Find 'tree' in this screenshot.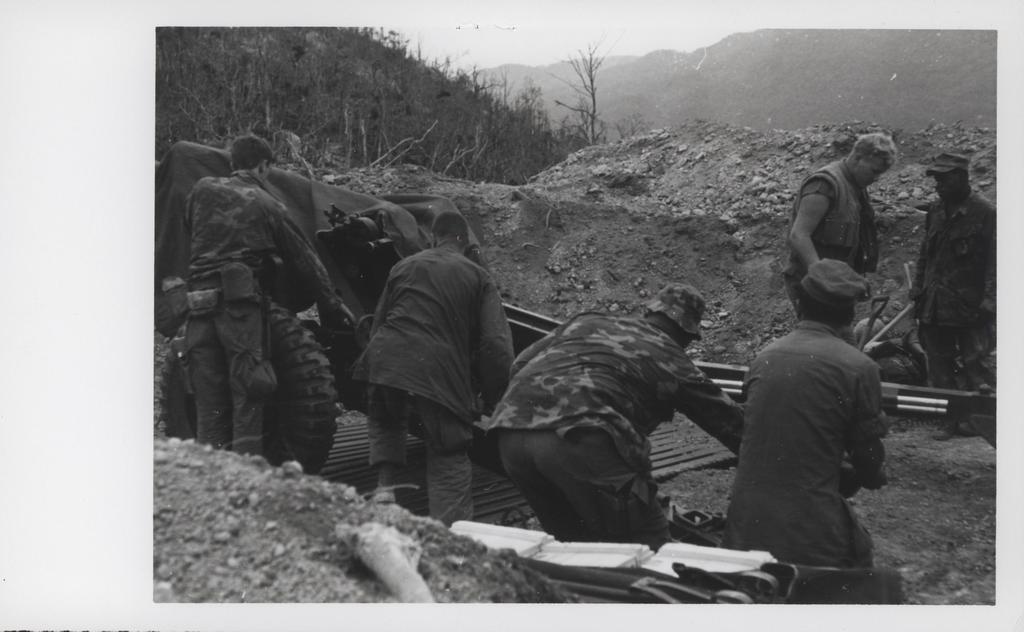
The bounding box for 'tree' is bbox=[541, 50, 632, 130].
